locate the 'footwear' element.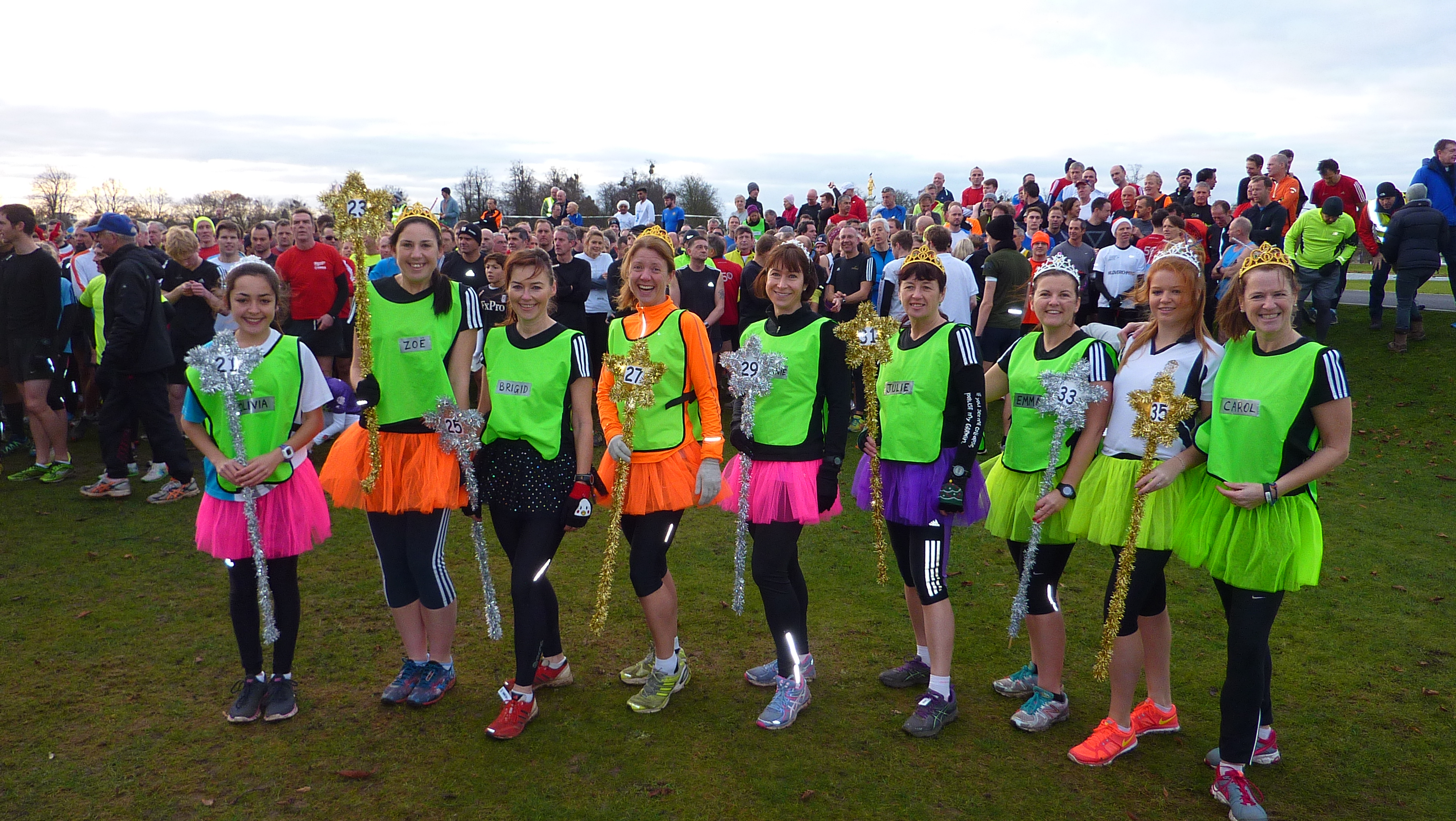
Element bbox: [left=480, top=288, right=512, bottom=303].
